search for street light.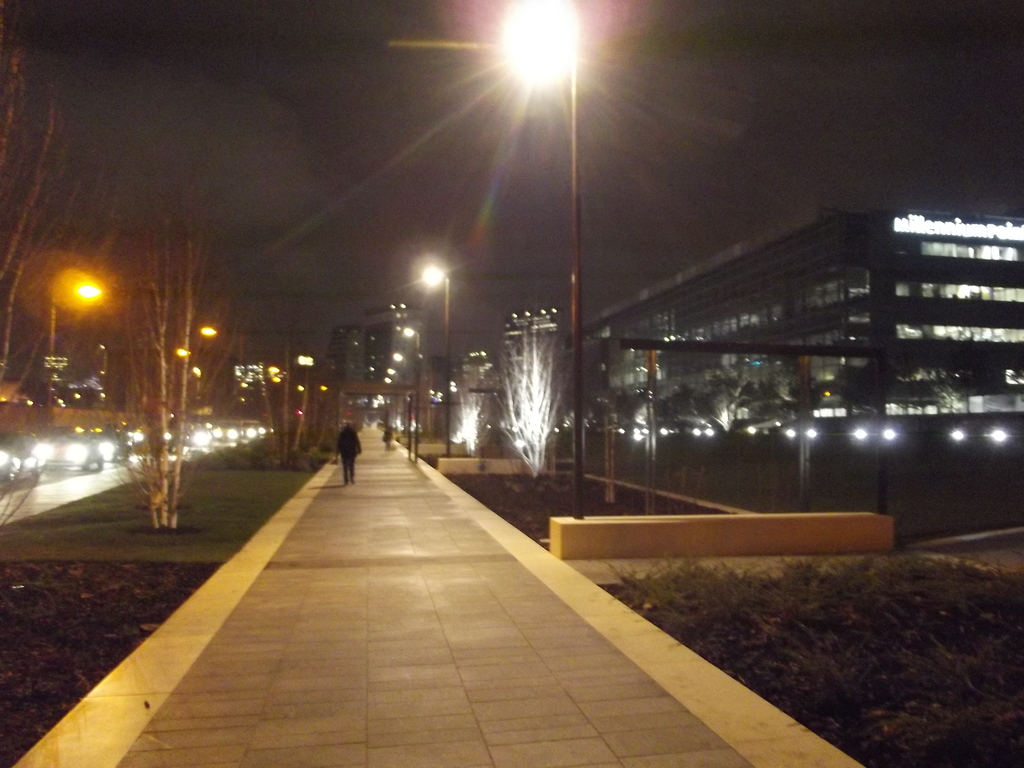
Found at 383/365/407/449.
